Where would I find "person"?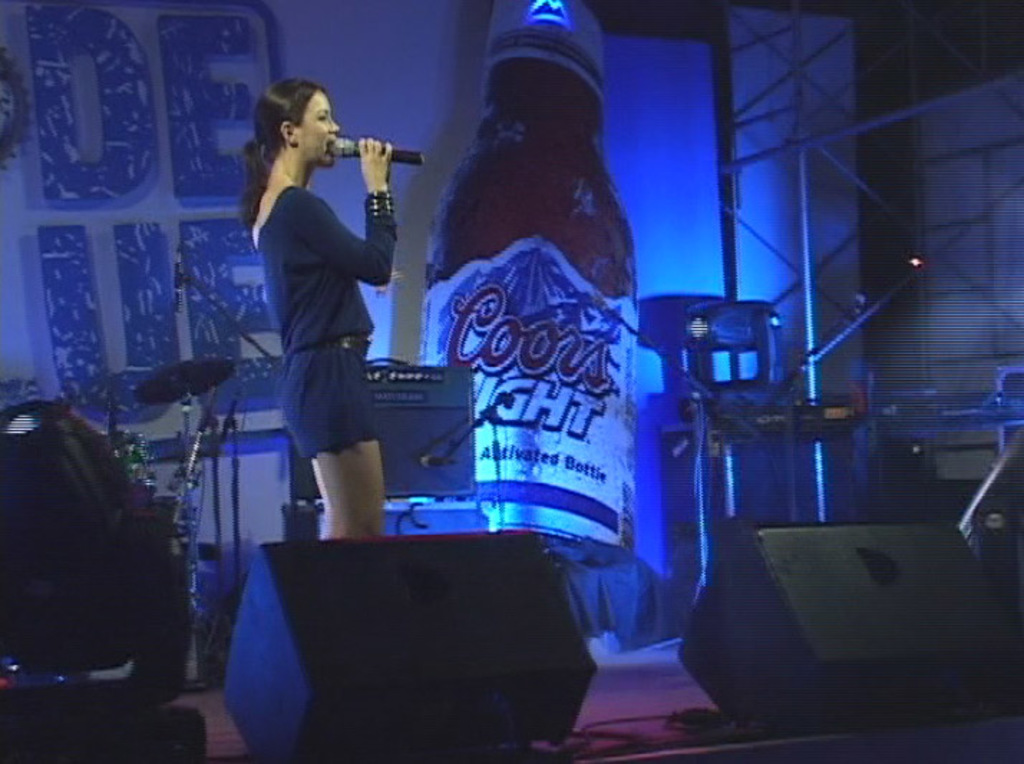
At rect(221, 66, 403, 603).
